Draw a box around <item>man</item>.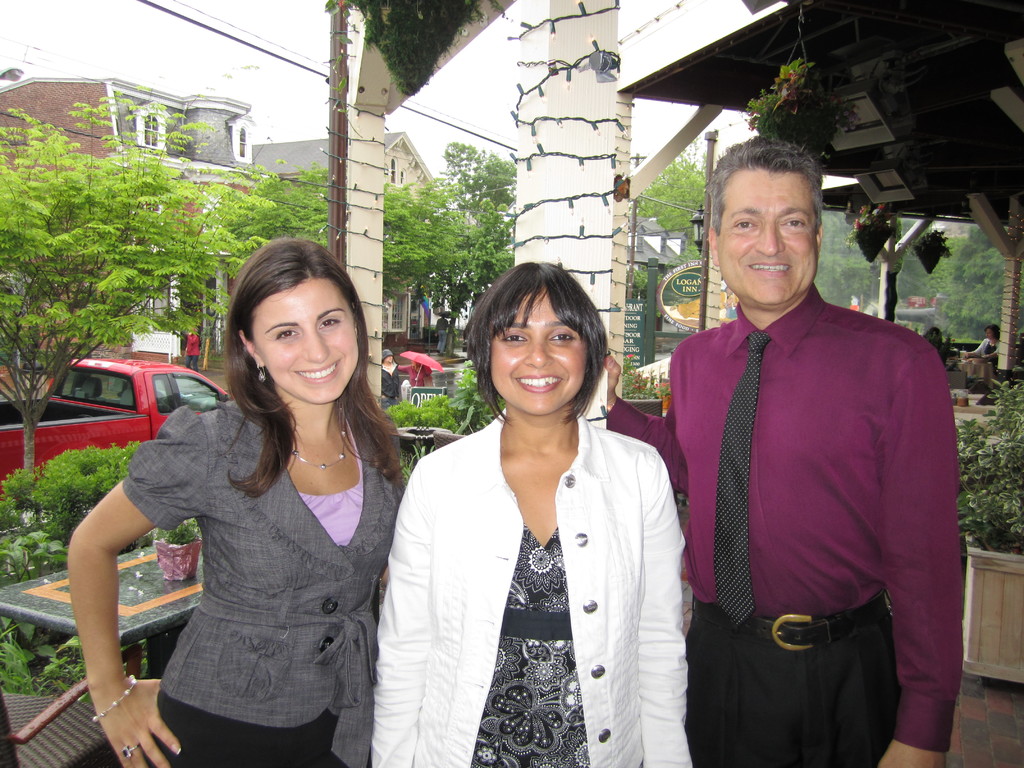
Rect(604, 134, 964, 767).
